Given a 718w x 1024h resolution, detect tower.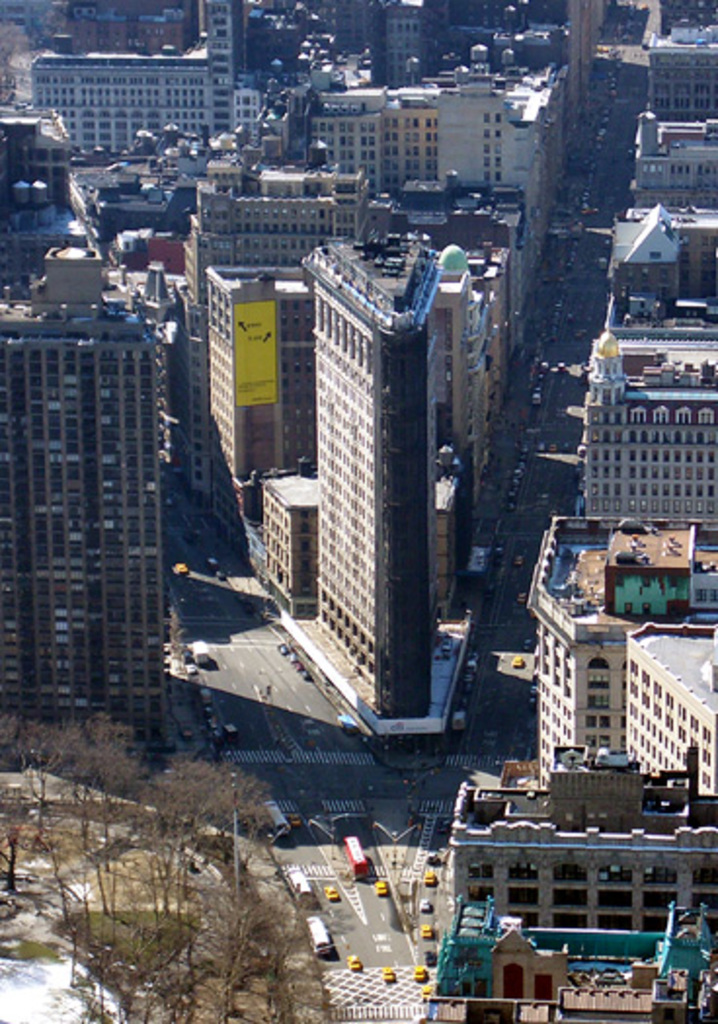
[0, 295, 193, 749].
